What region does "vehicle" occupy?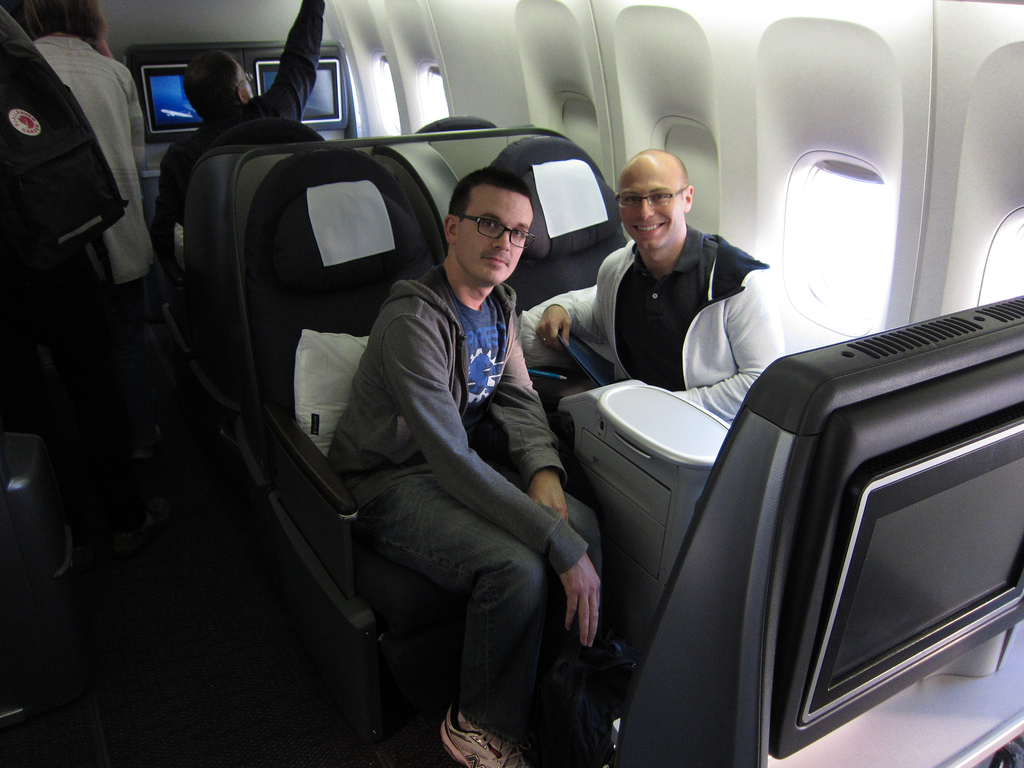
[41, 17, 1023, 735].
